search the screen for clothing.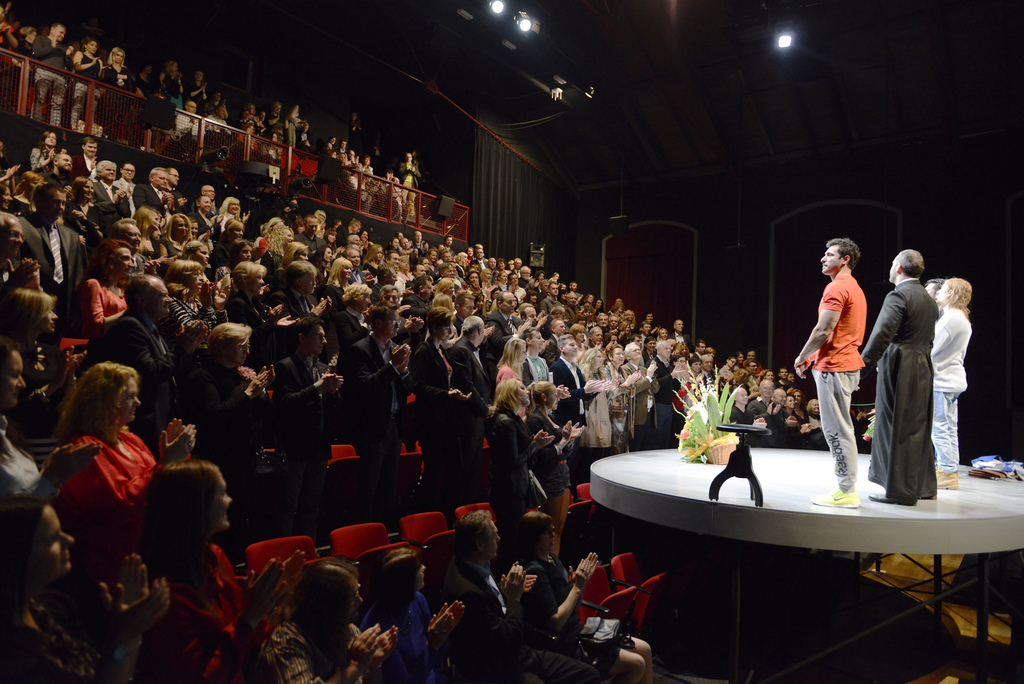
Found at x1=67 y1=151 x2=99 y2=182.
